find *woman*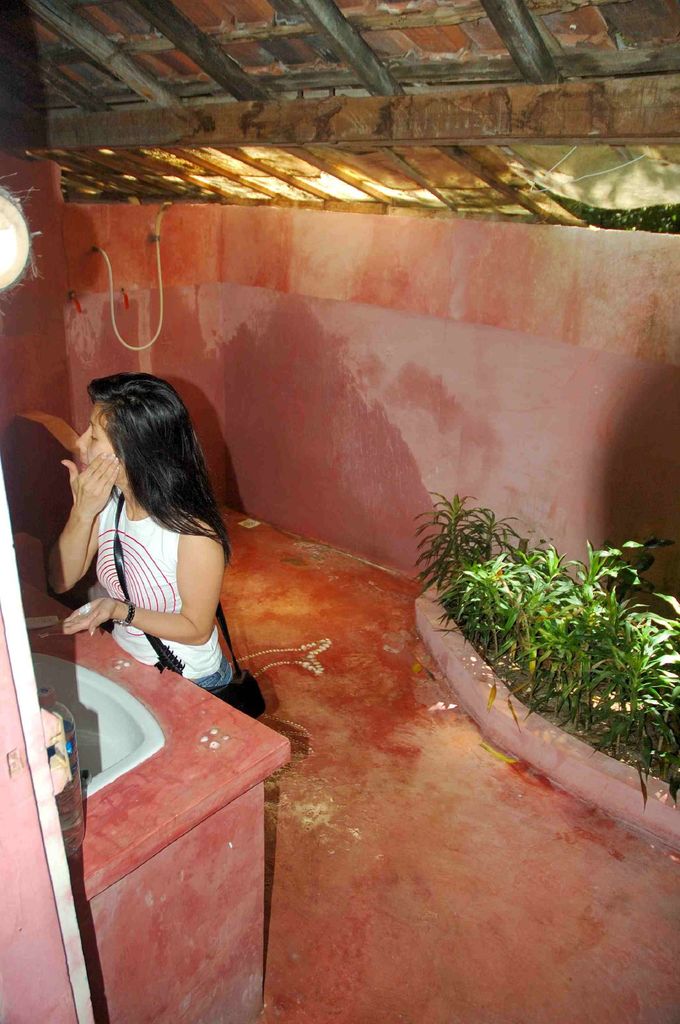
x1=37, y1=356, x2=254, y2=737
